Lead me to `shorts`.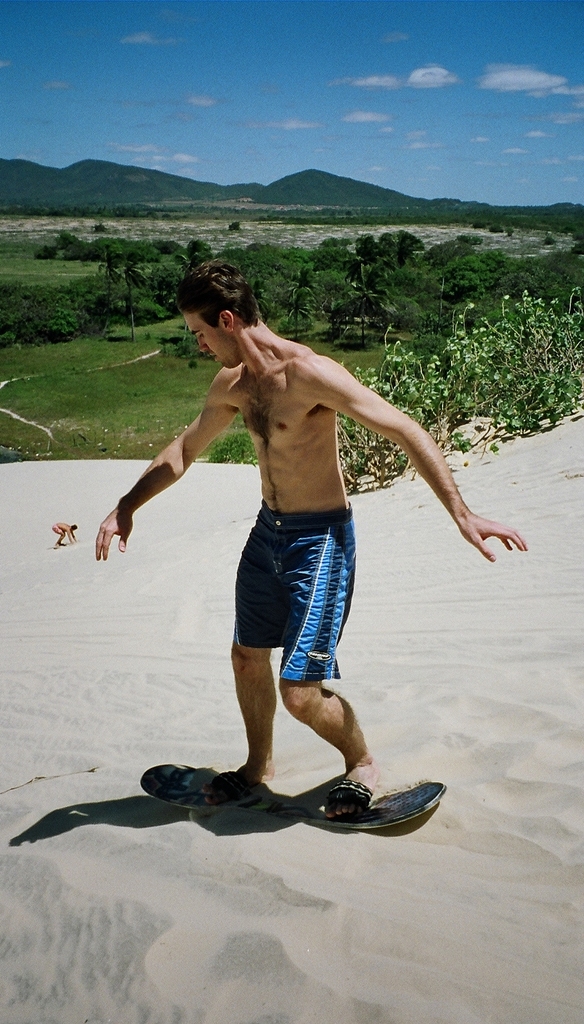
Lead to BBox(225, 521, 373, 661).
